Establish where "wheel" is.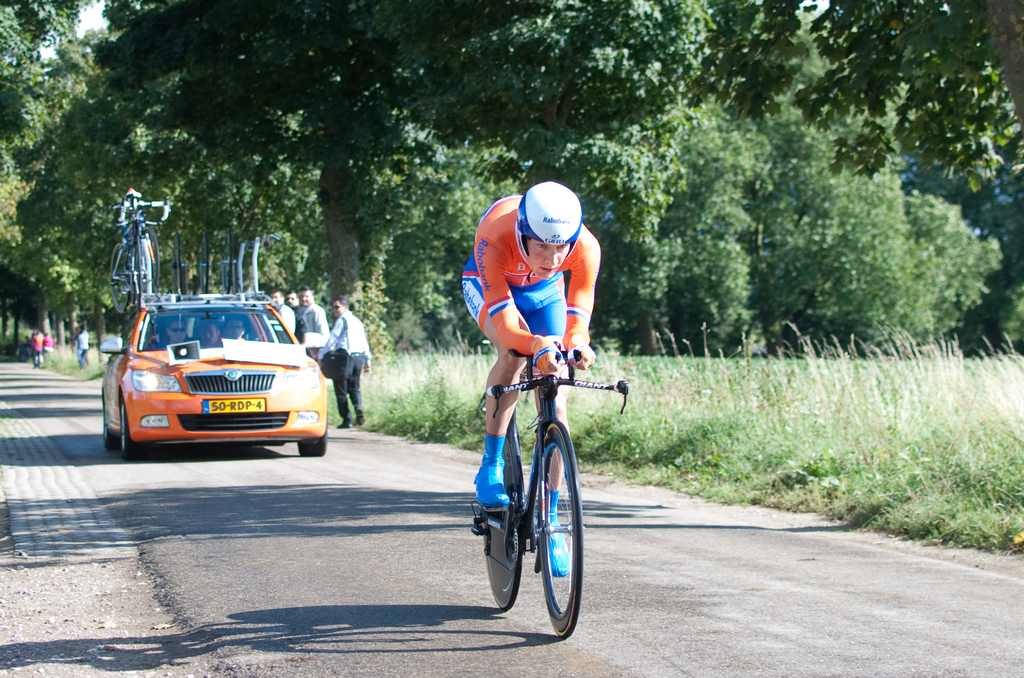
Established at 299,421,326,455.
